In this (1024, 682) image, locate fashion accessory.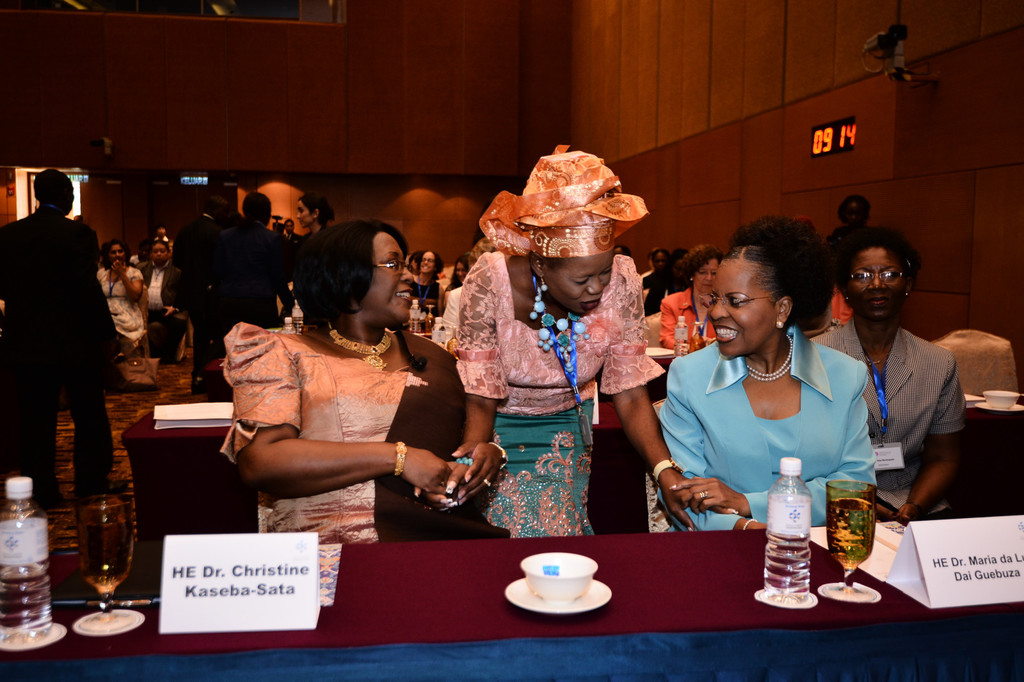
Bounding box: x1=540, y1=269, x2=548, y2=294.
